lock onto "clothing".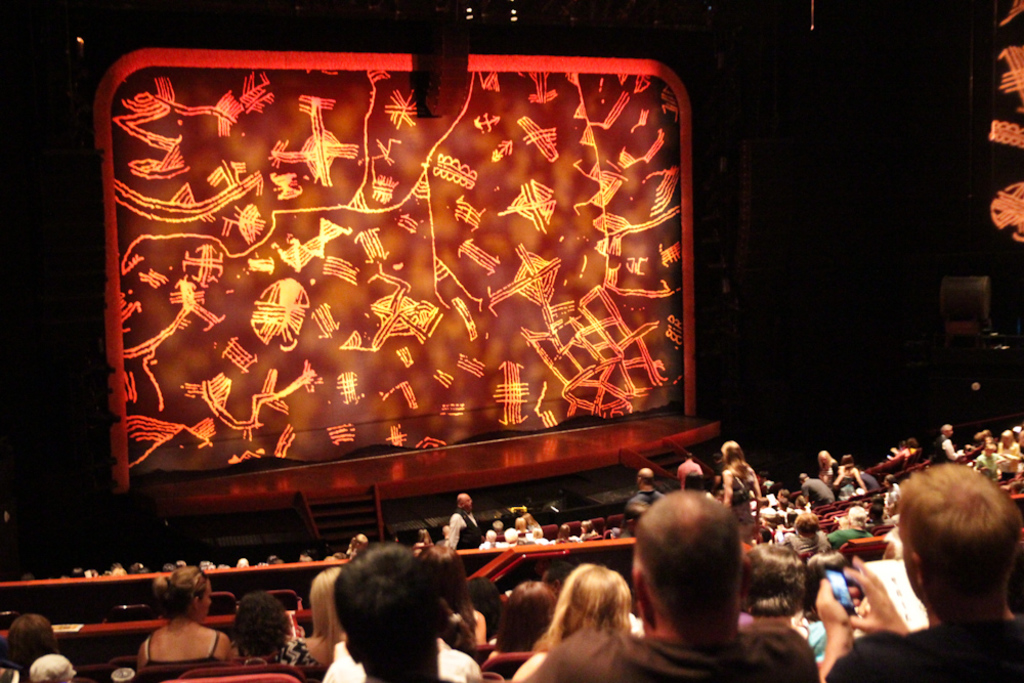
Locked: [853, 460, 882, 496].
